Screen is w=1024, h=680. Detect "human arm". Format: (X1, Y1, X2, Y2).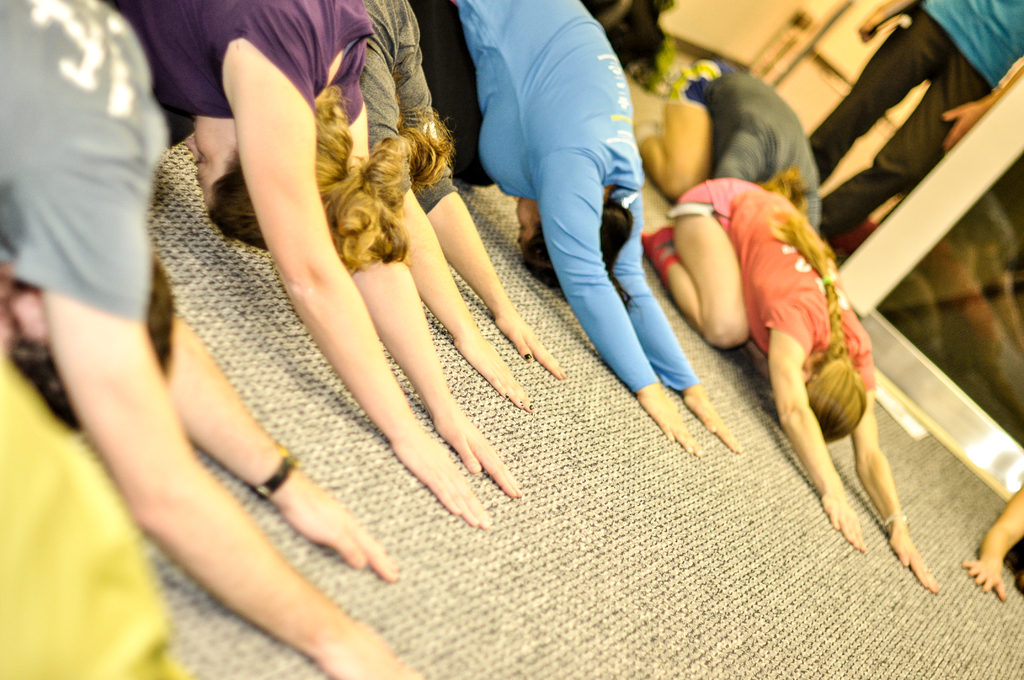
(548, 152, 707, 453).
